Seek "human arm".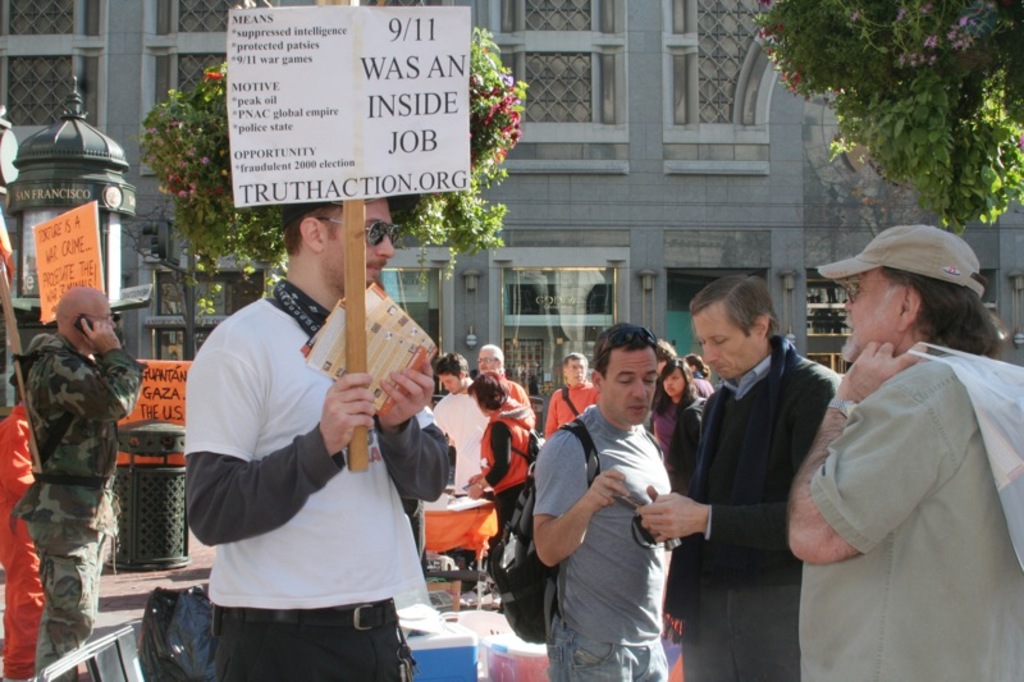
(x1=104, y1=330, x2=129, y2=362).
